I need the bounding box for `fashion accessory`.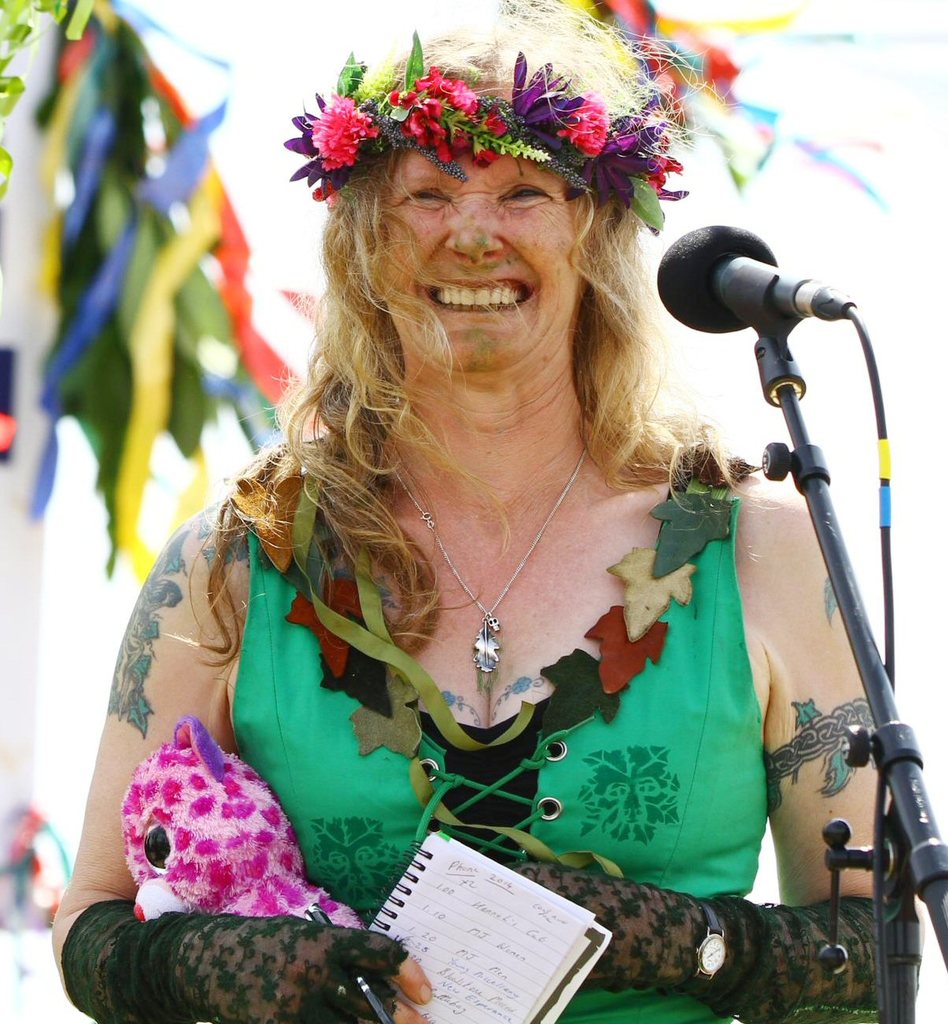
Here it is: 283/26/688/235.
